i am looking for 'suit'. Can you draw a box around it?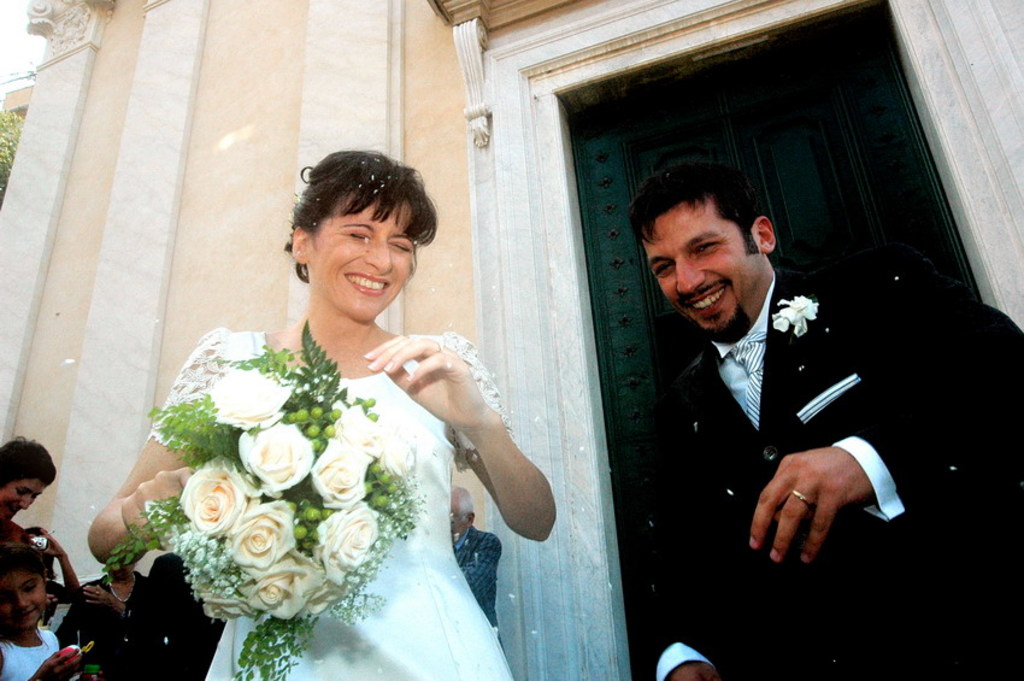
Sure, the bounding box is BBox(129, 556, 223, 680).
